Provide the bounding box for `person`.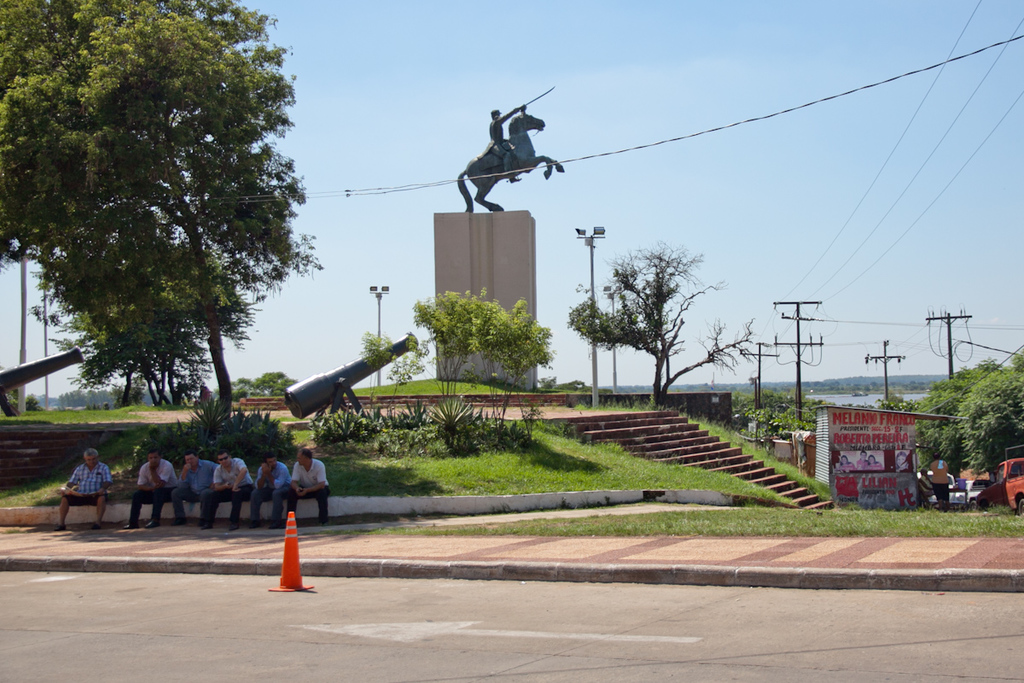
x1=121 y1=445 x2=181 y2=529.
